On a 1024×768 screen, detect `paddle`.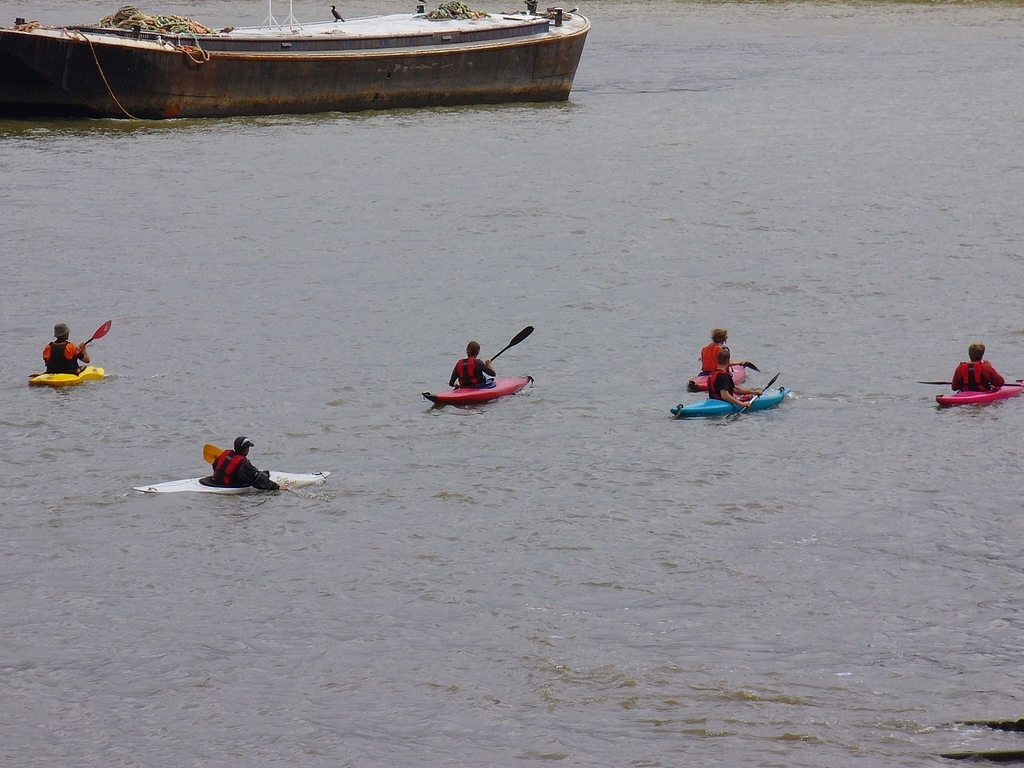
909/380/1013/386.
